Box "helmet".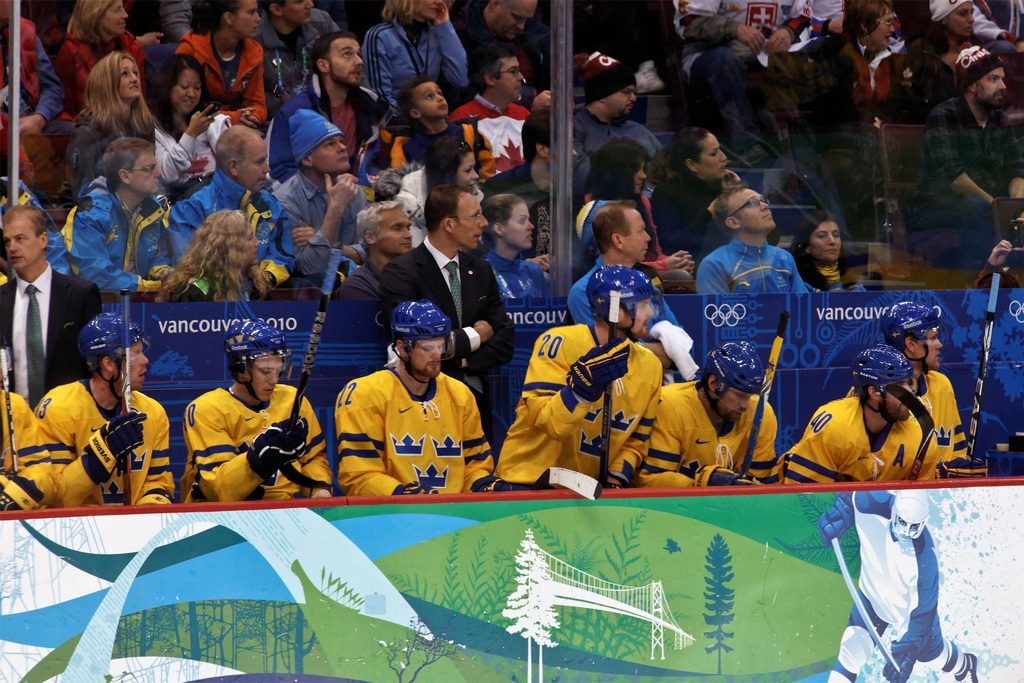
[x1=226, y1=320, x2=293, y2=407].
